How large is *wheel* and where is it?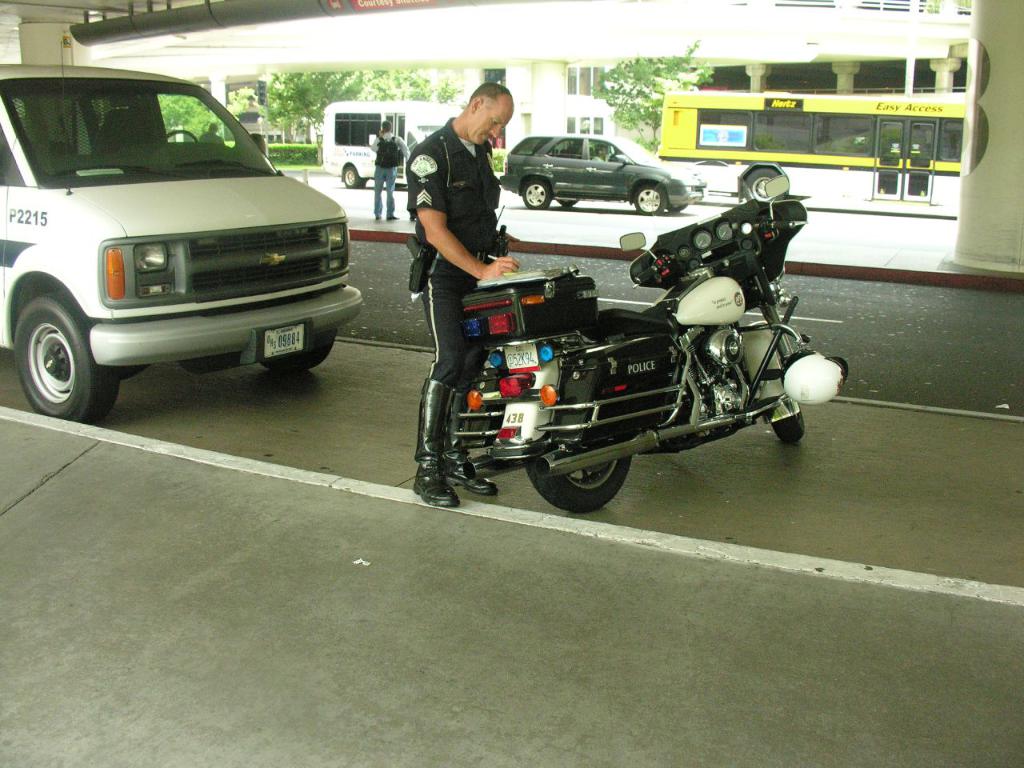
Bounding box: locate(554, 197, 577, 207).
